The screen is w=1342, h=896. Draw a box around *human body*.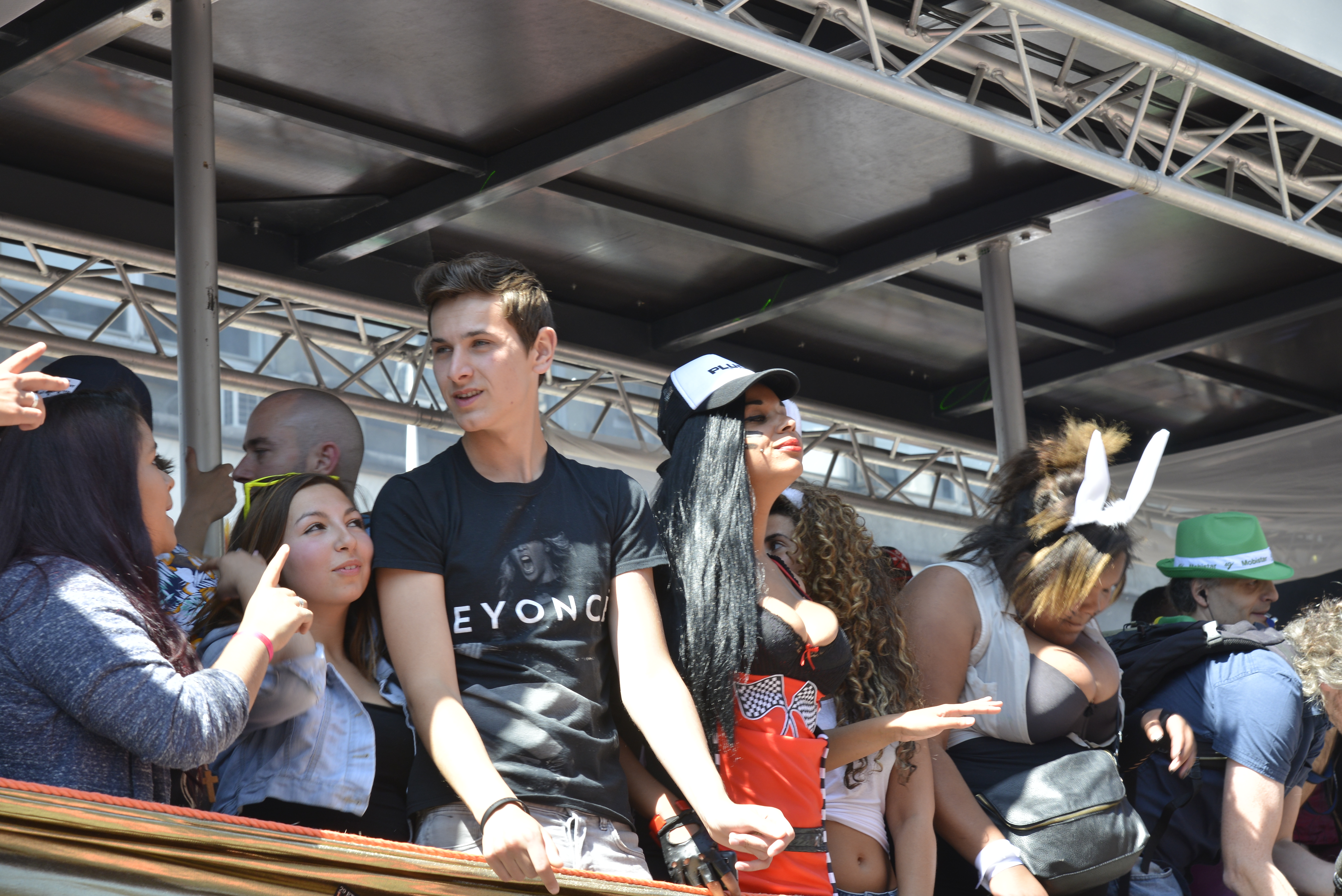
x1=197 y1=121 x2=267 y2=200.
